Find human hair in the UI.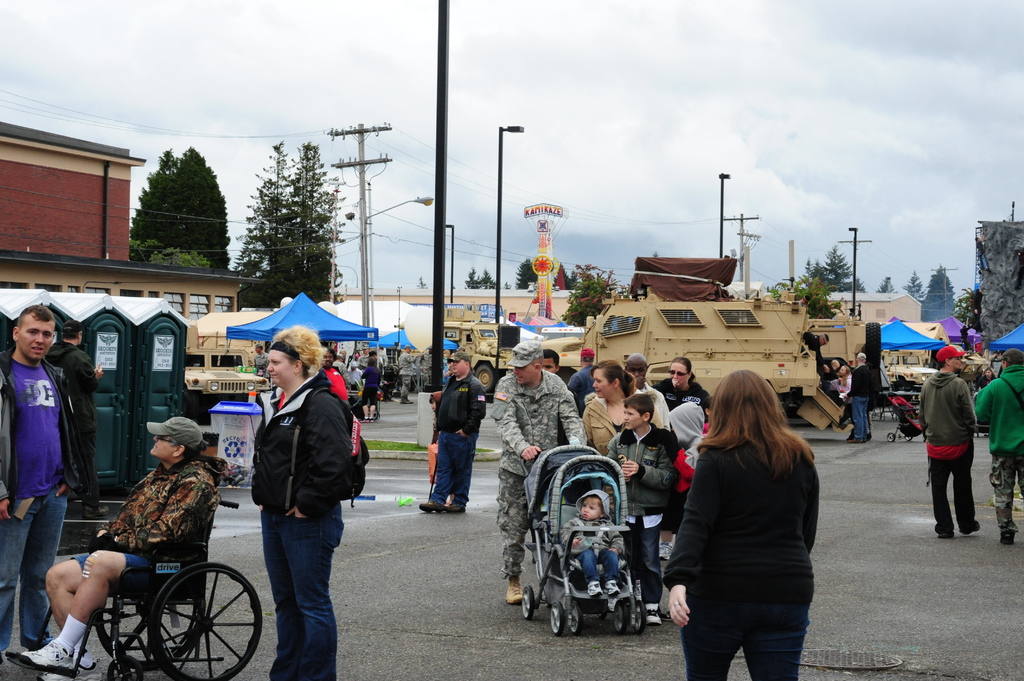
UI element at select_region(271, 323, 328, 378).
